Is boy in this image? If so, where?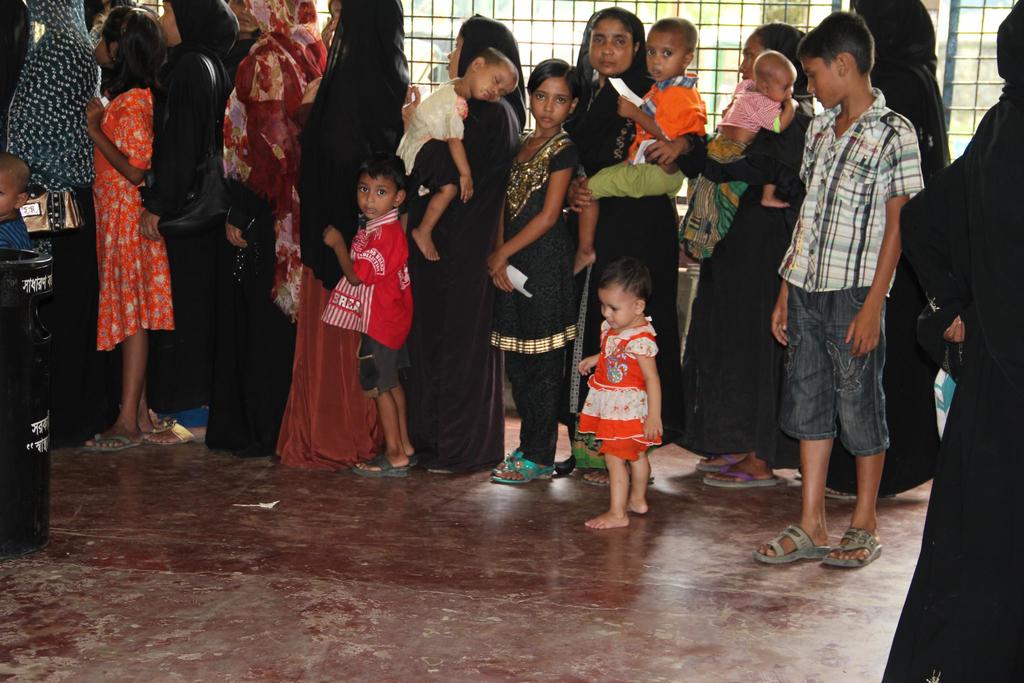
Yes, at 763 28 929 561.
